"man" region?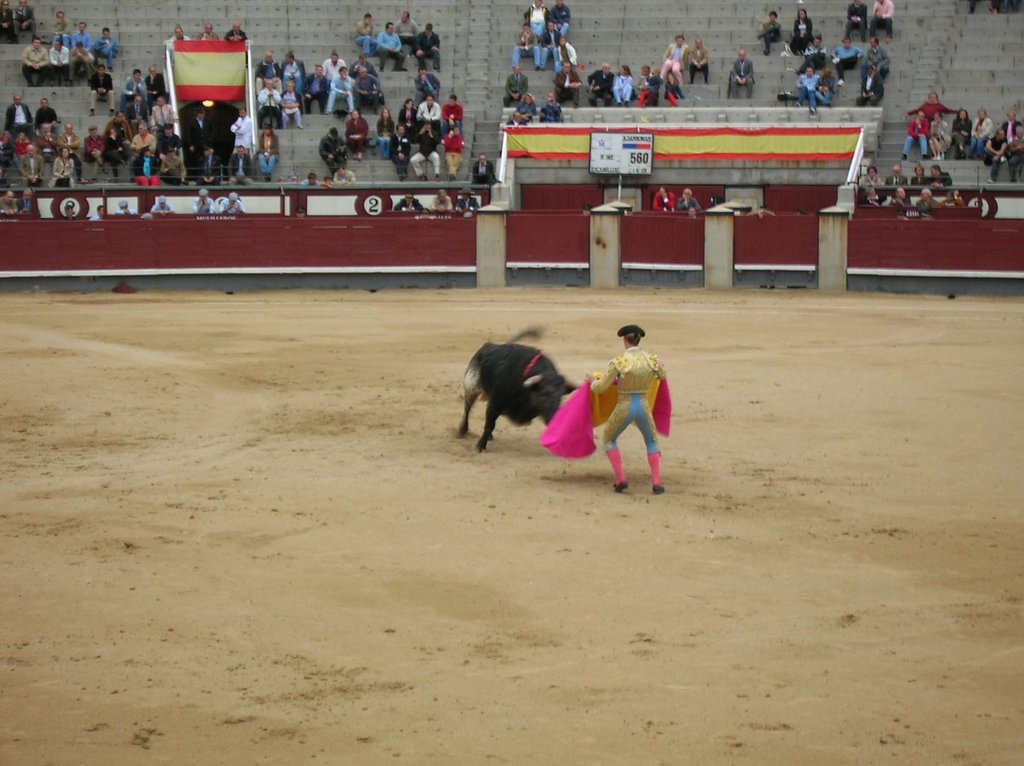
box=[851, 61, 886, 111]
